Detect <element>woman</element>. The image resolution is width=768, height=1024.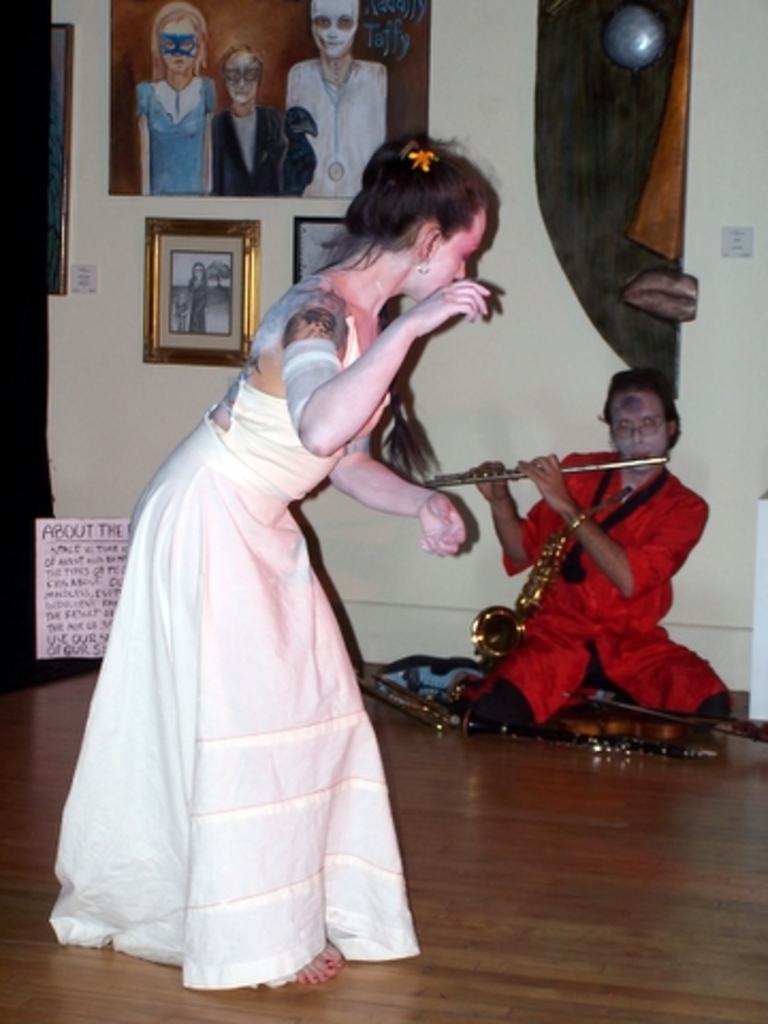
box(175, 260, 215, 333).
